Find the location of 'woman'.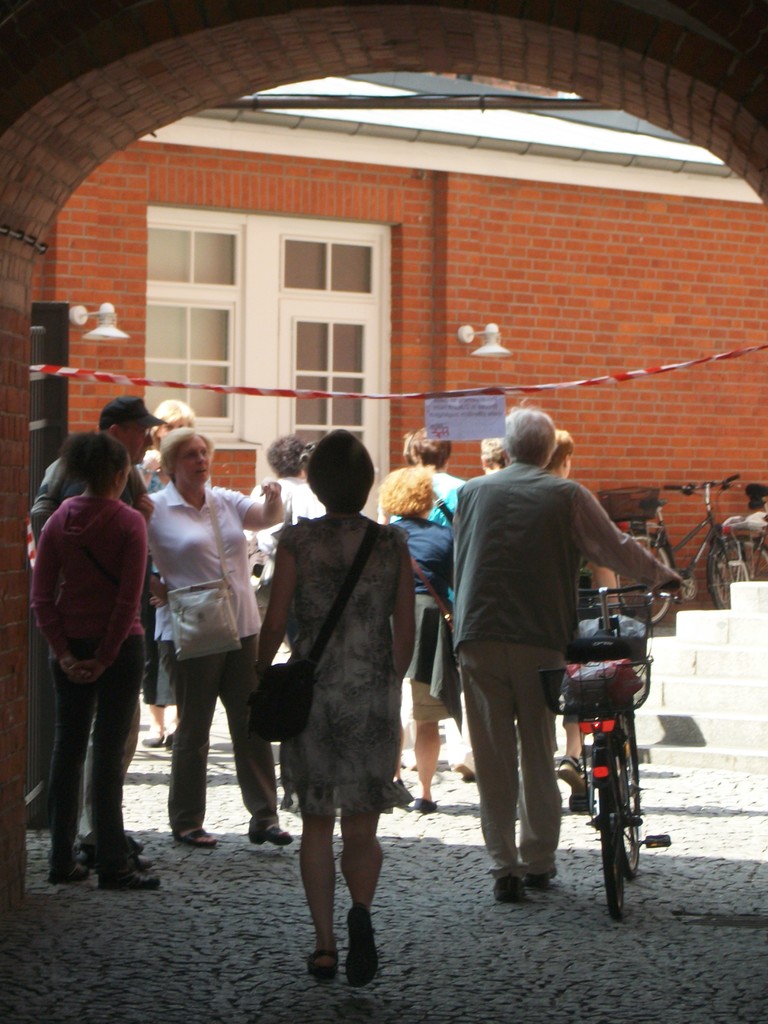
Location: box(124, 397, 196, 753).
